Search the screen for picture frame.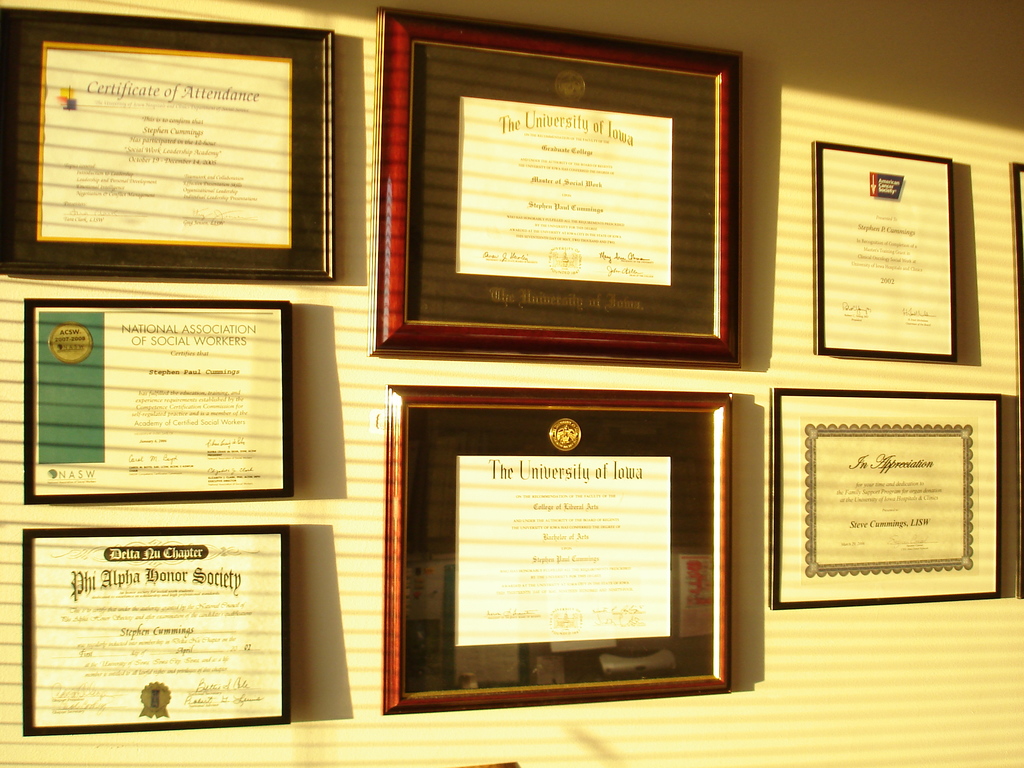
Found at <region>0, 11, 340, 285</region>.
